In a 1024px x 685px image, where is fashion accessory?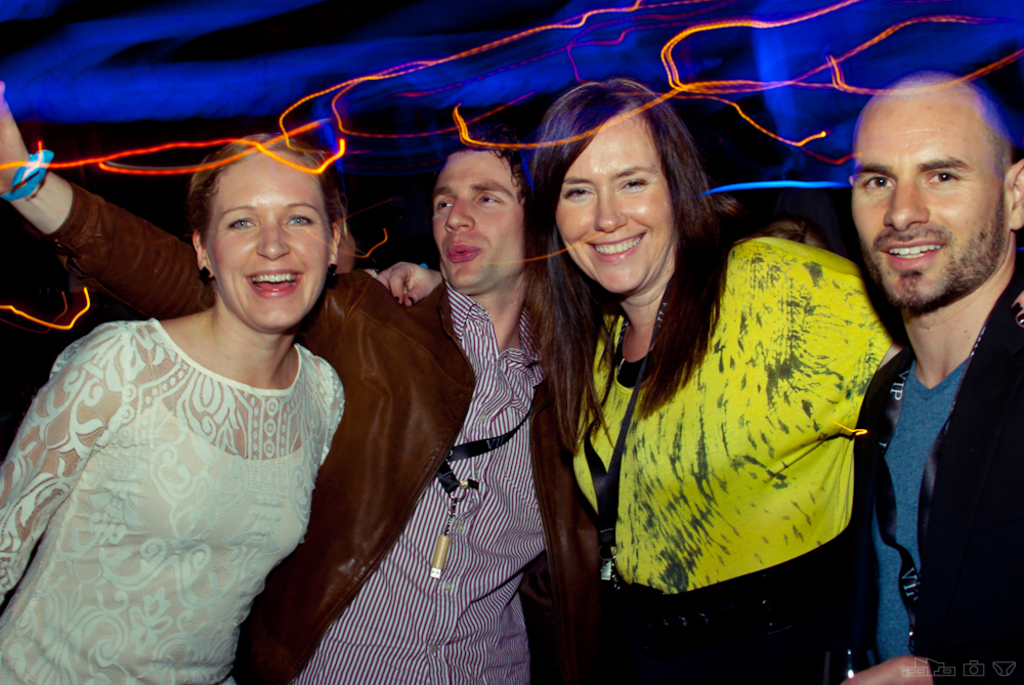
box=[327, 263, 338, 276].
